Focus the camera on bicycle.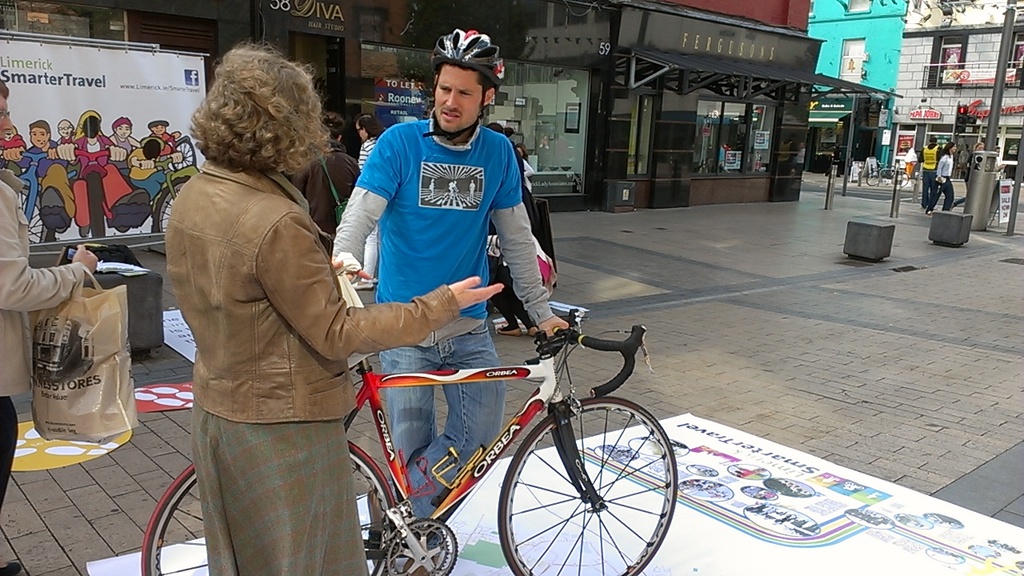
Focus region: x1=142, y1=309, x2=676, y2=575.
